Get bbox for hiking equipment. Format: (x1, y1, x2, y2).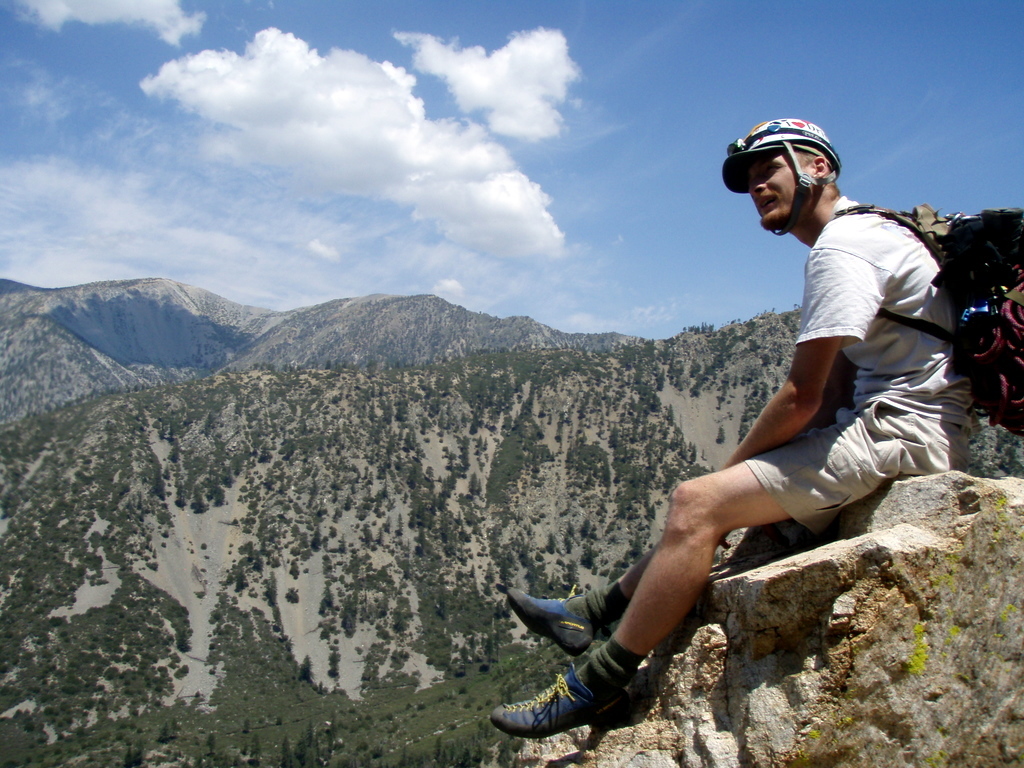
(830, 198, 1023, 432).
